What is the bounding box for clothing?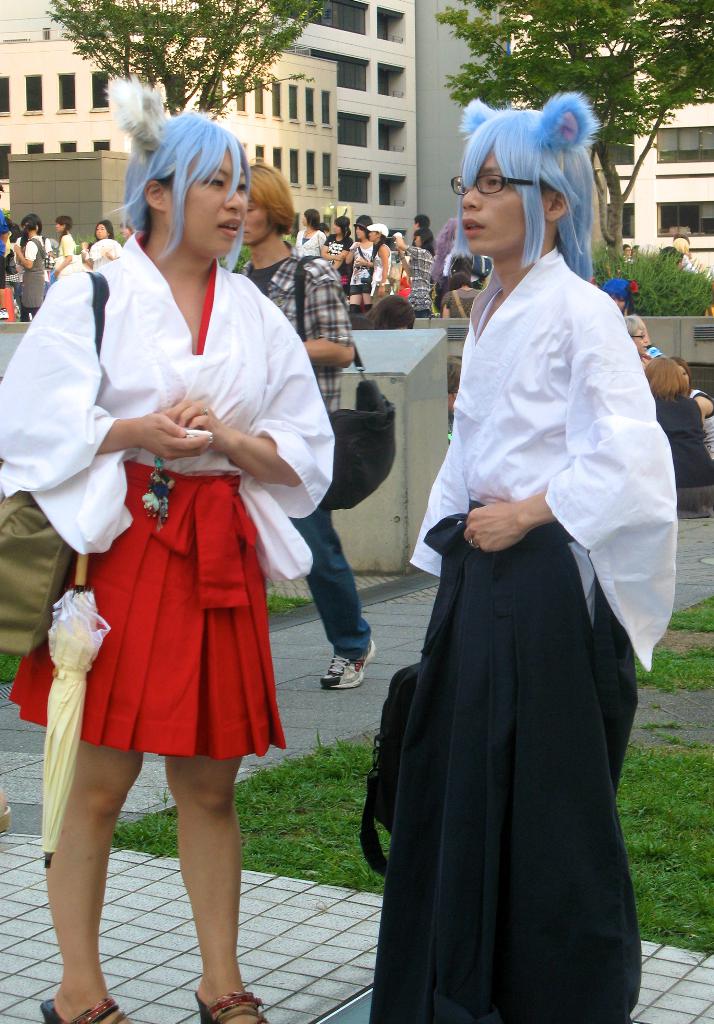
0:238:336:758.
